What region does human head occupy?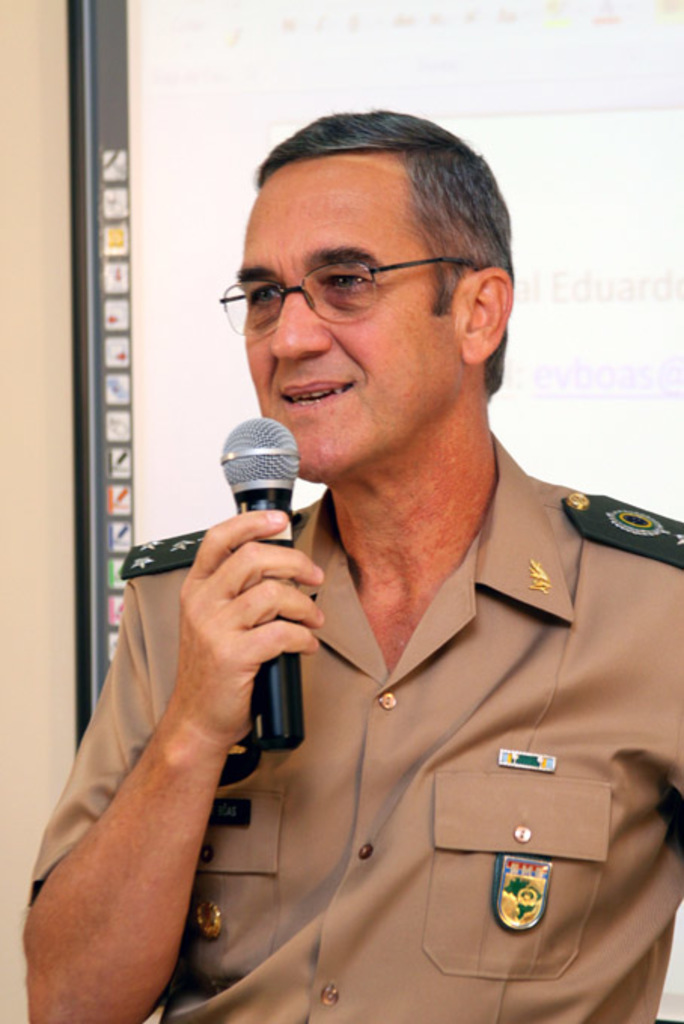
region(223, 116, 518, 506).
